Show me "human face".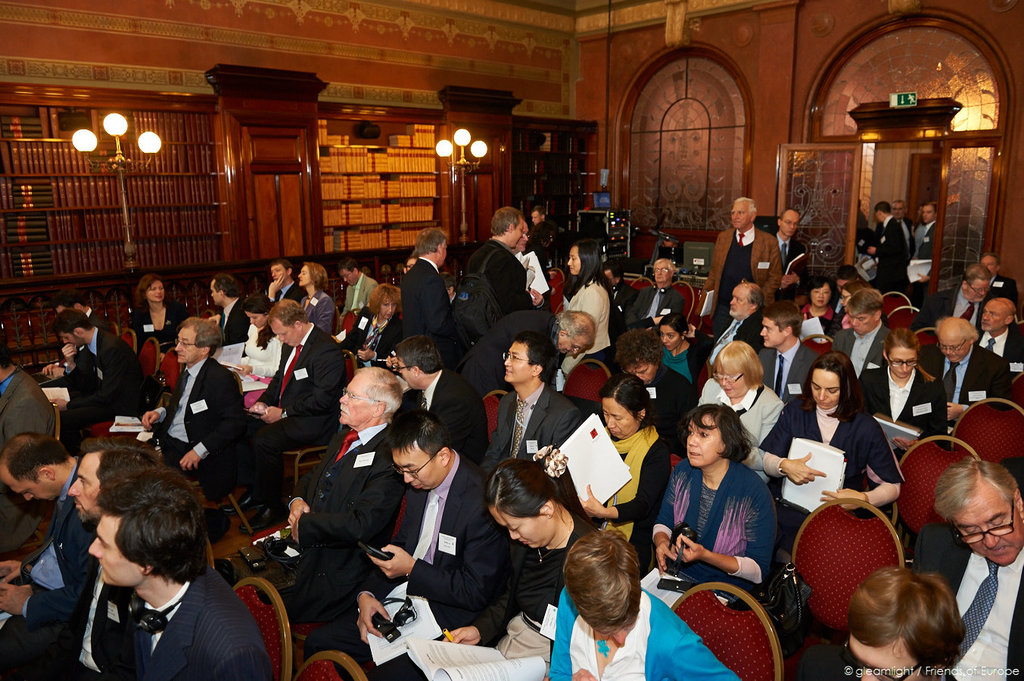
"human face" is here: l=888, t=340, r=914, b=384.
